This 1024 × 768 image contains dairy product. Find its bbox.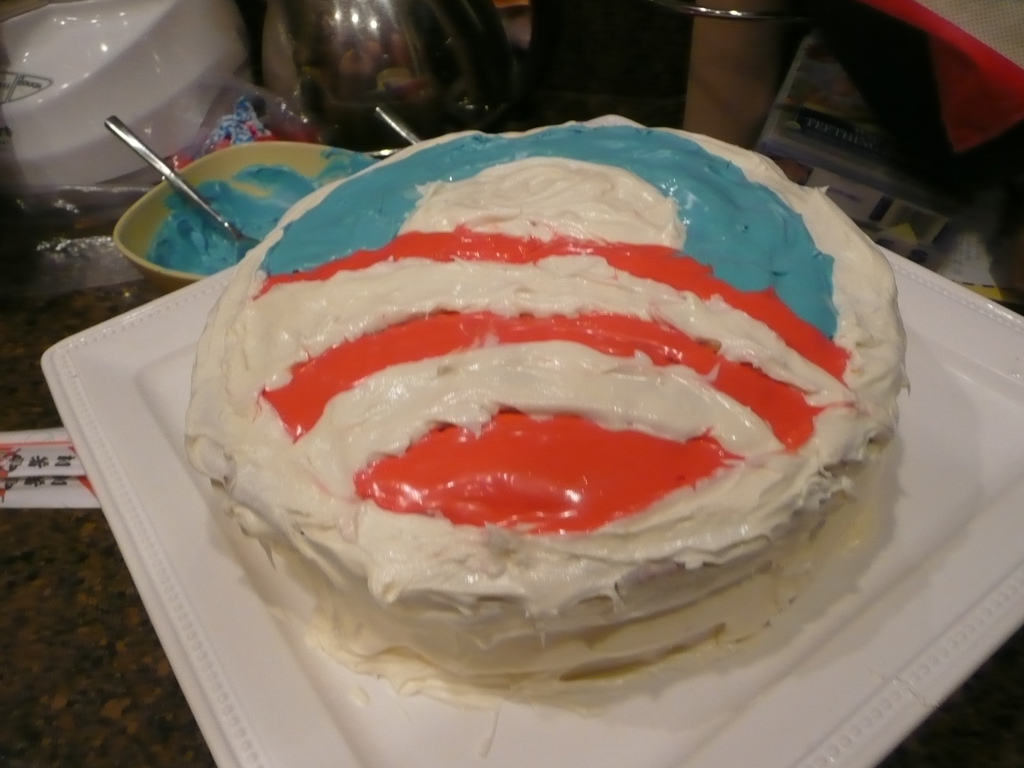
select_region(229, 140, 940, 499).
